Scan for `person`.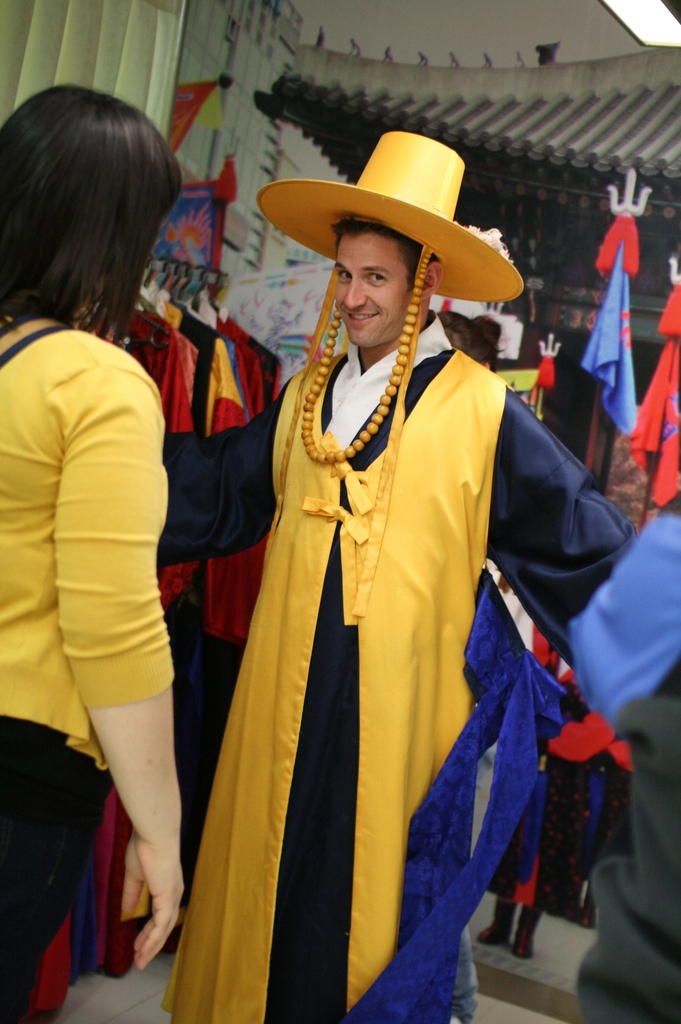
Scan result: box=[0, 80, 184, 1023].
